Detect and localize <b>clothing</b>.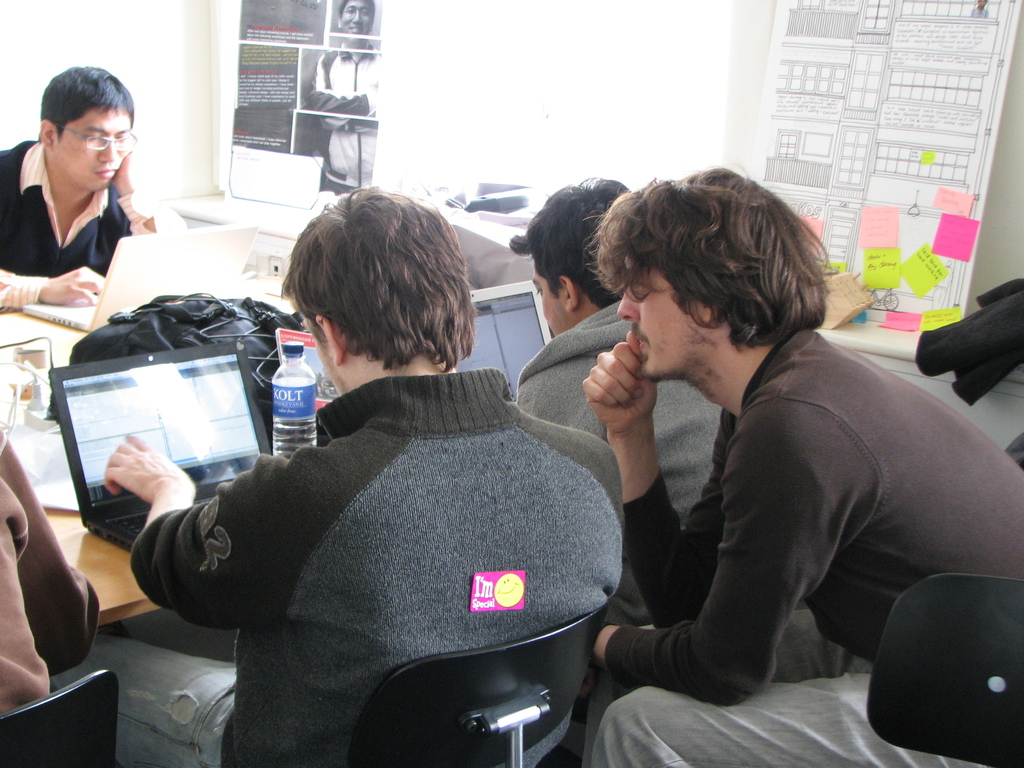
Localized at bbox=[0, 138, 186, 311].
